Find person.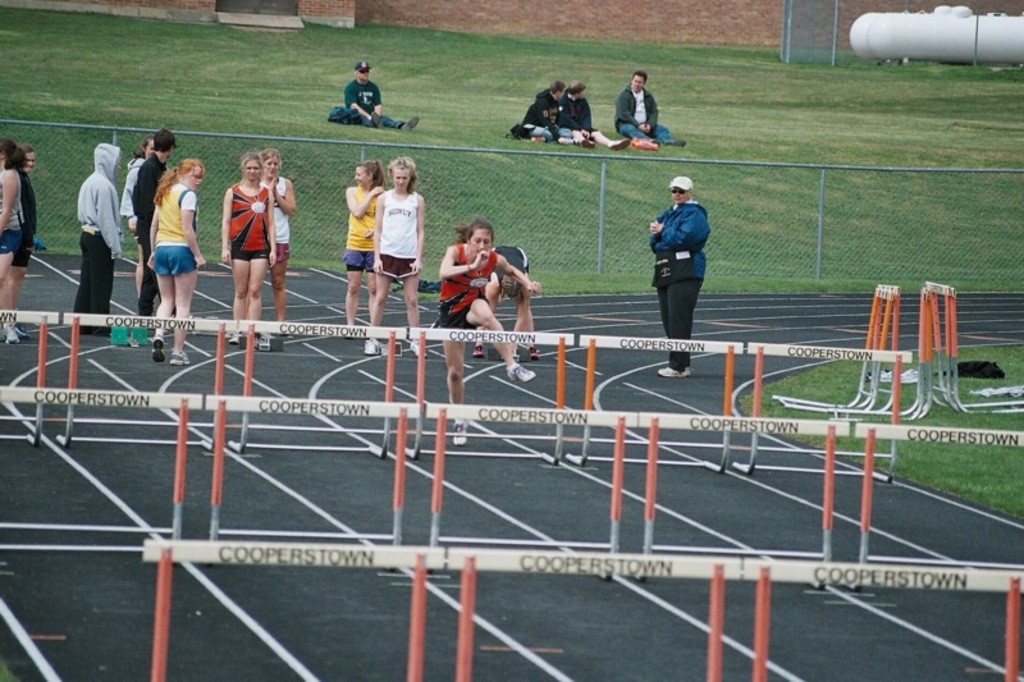
(left=347, top=157, right=383, bottom=343).
